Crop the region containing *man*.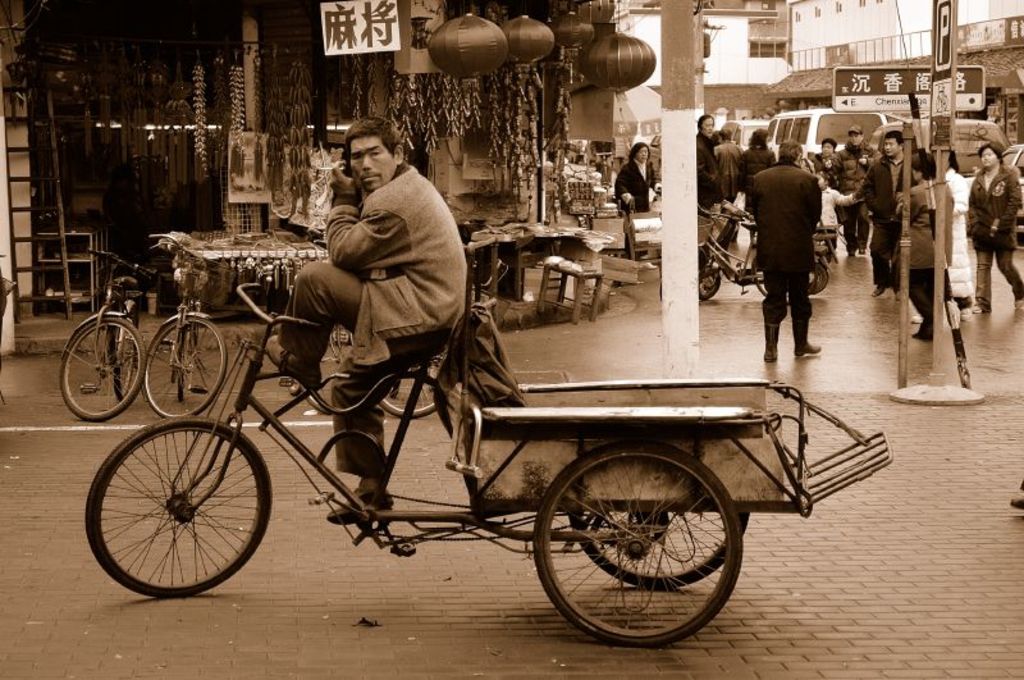
Crop region: 854, 120, 909, 320.
